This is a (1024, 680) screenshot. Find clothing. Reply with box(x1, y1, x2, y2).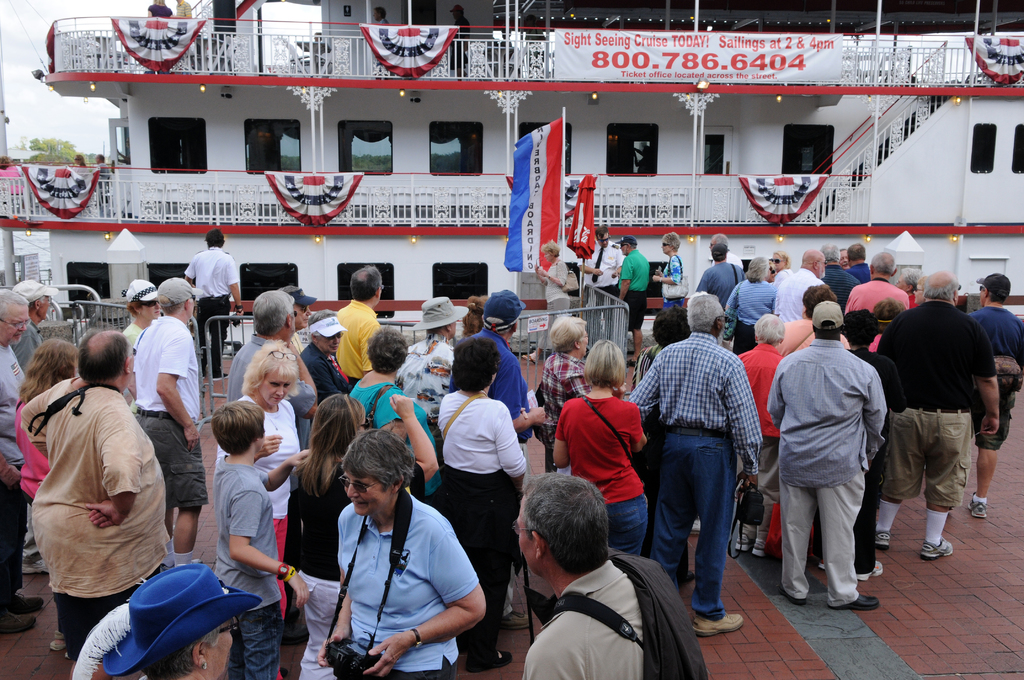
box(552, 387, 680, 553).
